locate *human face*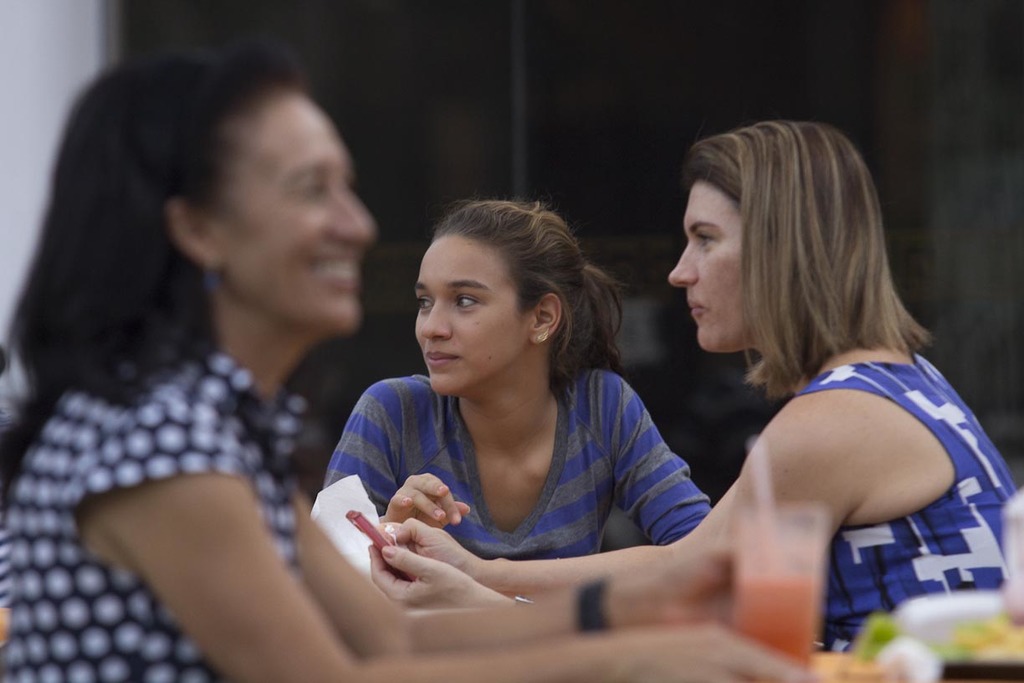
region(207, 97, 377, 335)
